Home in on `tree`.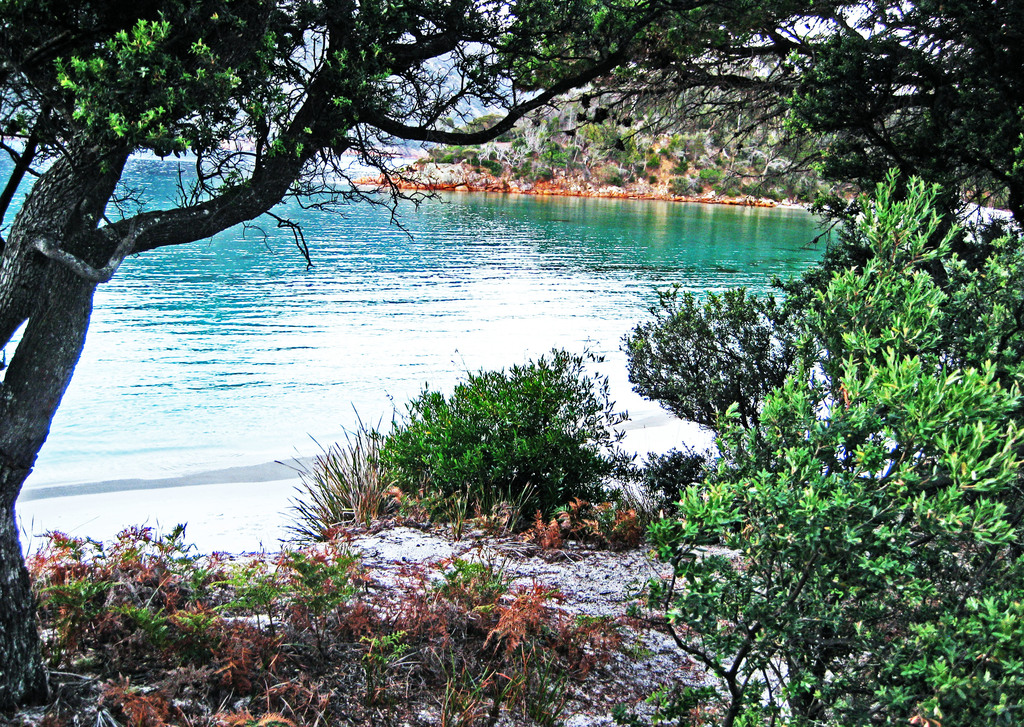
Homed in at bbox(0, 0, 636, 725).
